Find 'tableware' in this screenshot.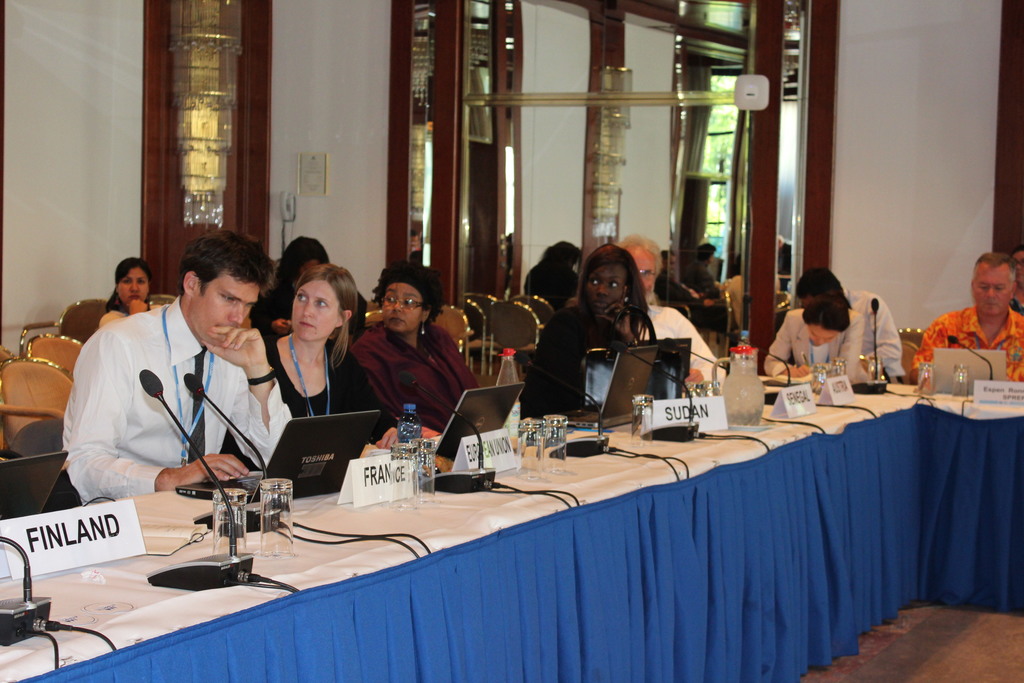
The bounding box for 'tableware' is 829/361/842/378.
